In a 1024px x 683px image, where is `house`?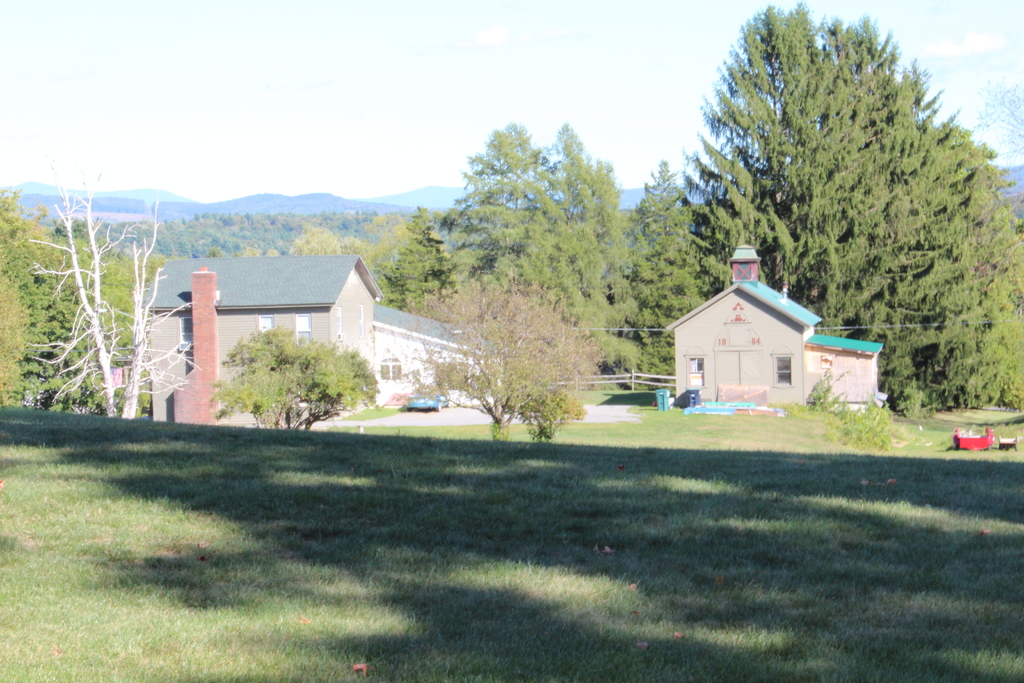
(144, 256, 500, 425).
